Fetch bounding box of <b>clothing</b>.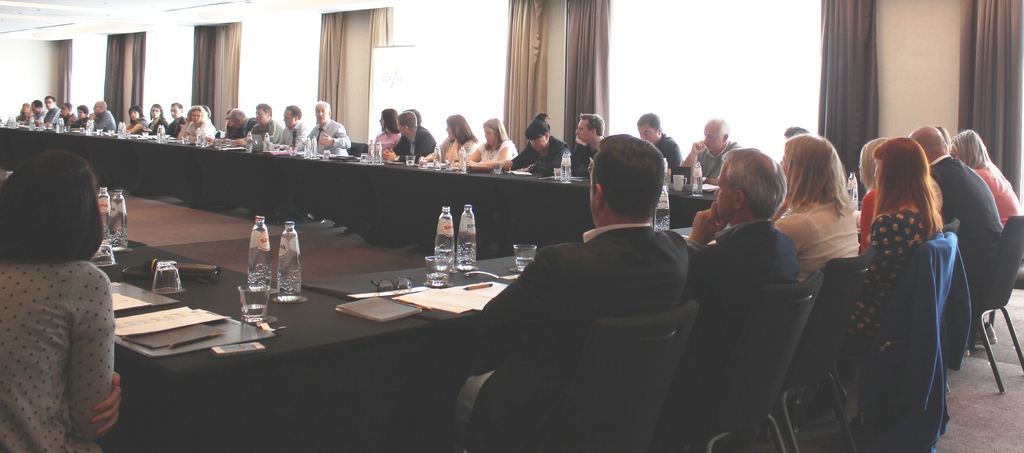
Bbox: x1=303 y1=115 x2=346 y2=166.
